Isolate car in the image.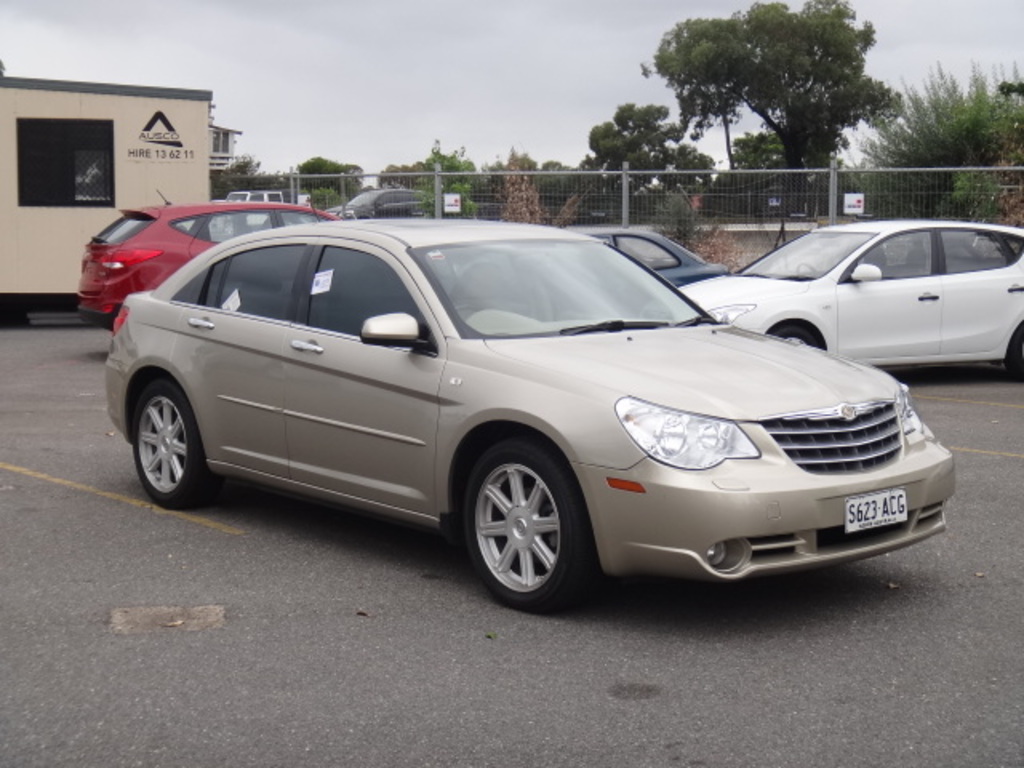
Isolated region: select_region(104, 214, 949, 608).
